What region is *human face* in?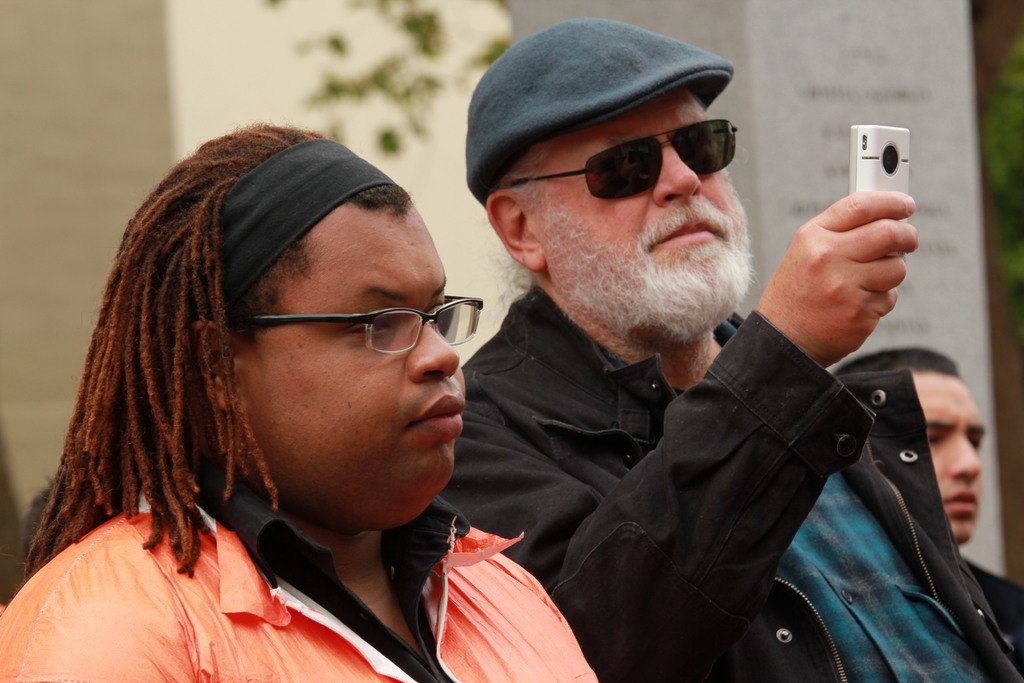
926/381/985/547.
